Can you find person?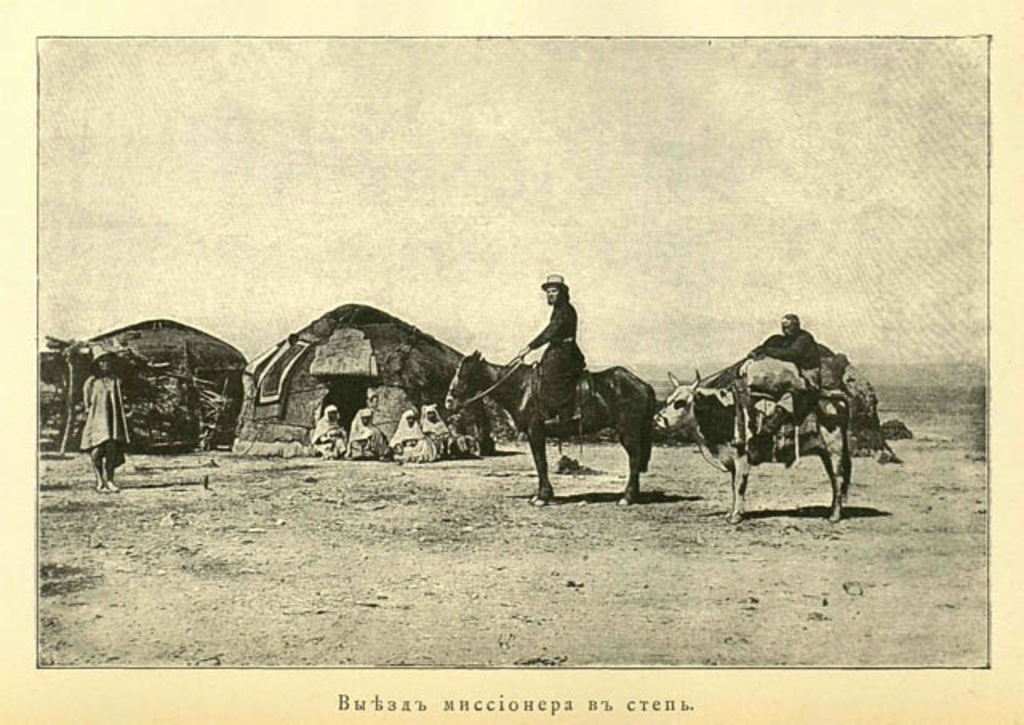
Yes, bounding box: [445, 418, 472, 459].
